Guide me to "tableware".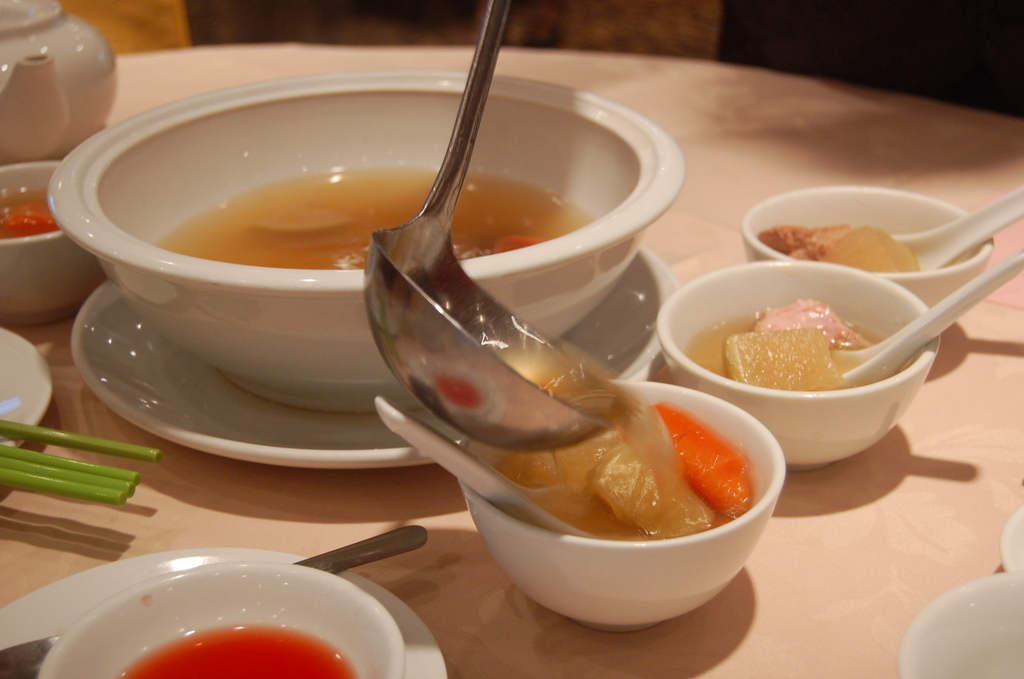
Guidance: [x1=0, y1=0, x2=115, y2=159].
